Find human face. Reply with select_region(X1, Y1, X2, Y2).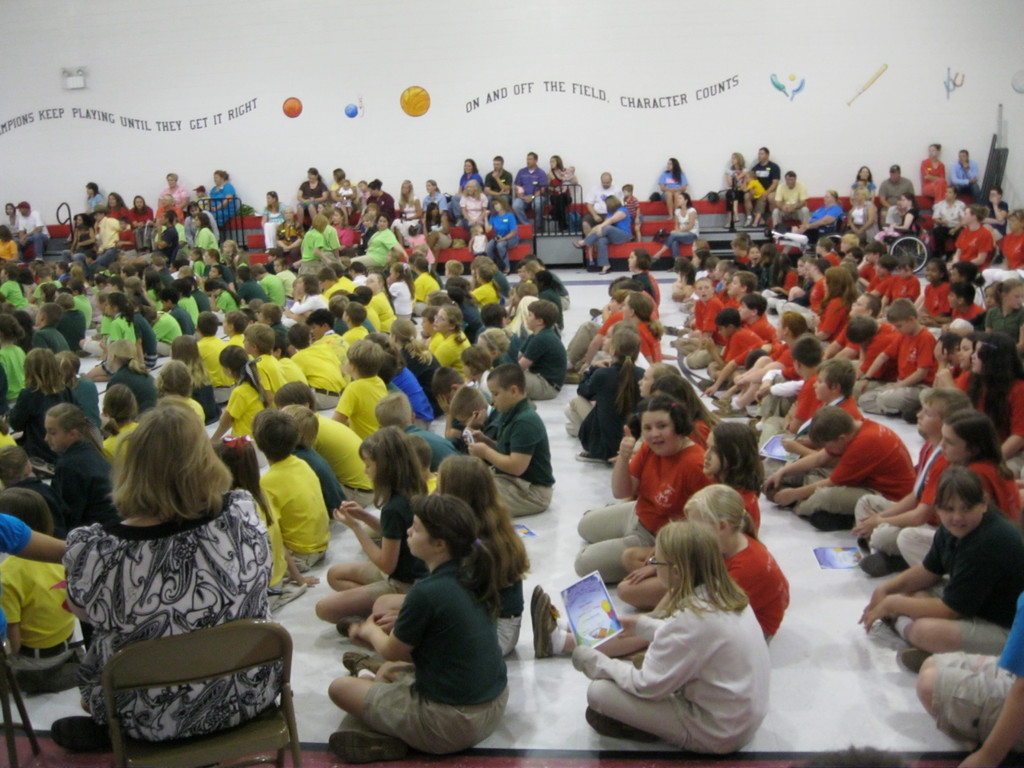
select_region(214, 174, 223, 185).
